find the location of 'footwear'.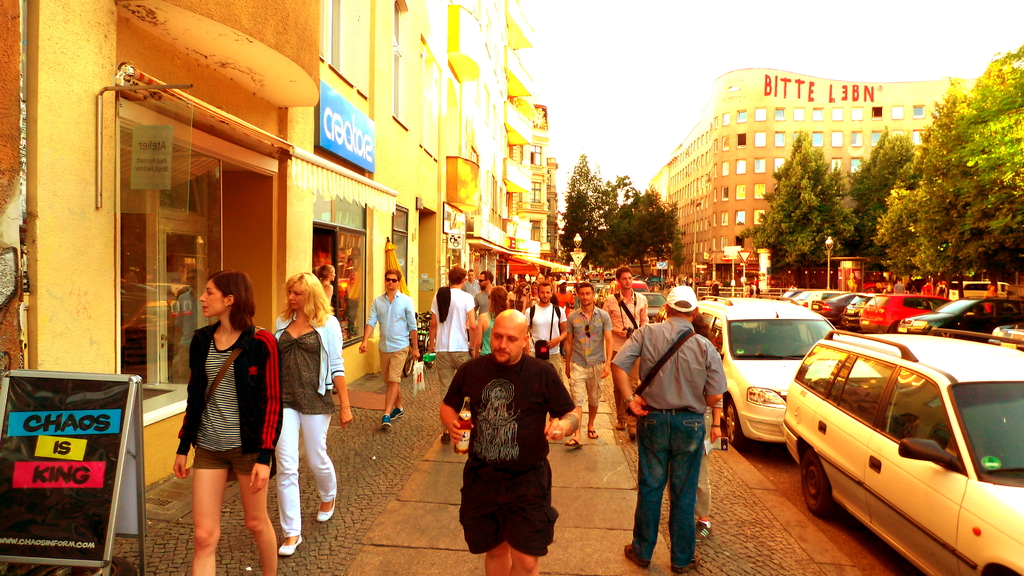
Location: [314,493,337,520].
